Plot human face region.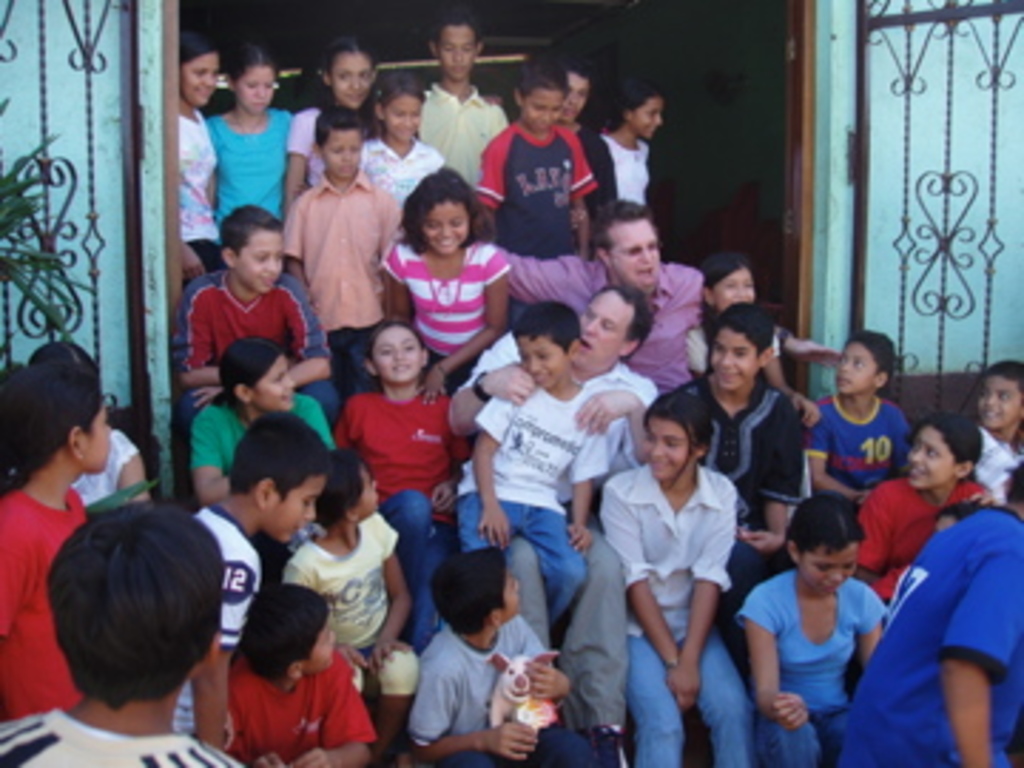
Plotted at [978, 375, 1013, 421].
